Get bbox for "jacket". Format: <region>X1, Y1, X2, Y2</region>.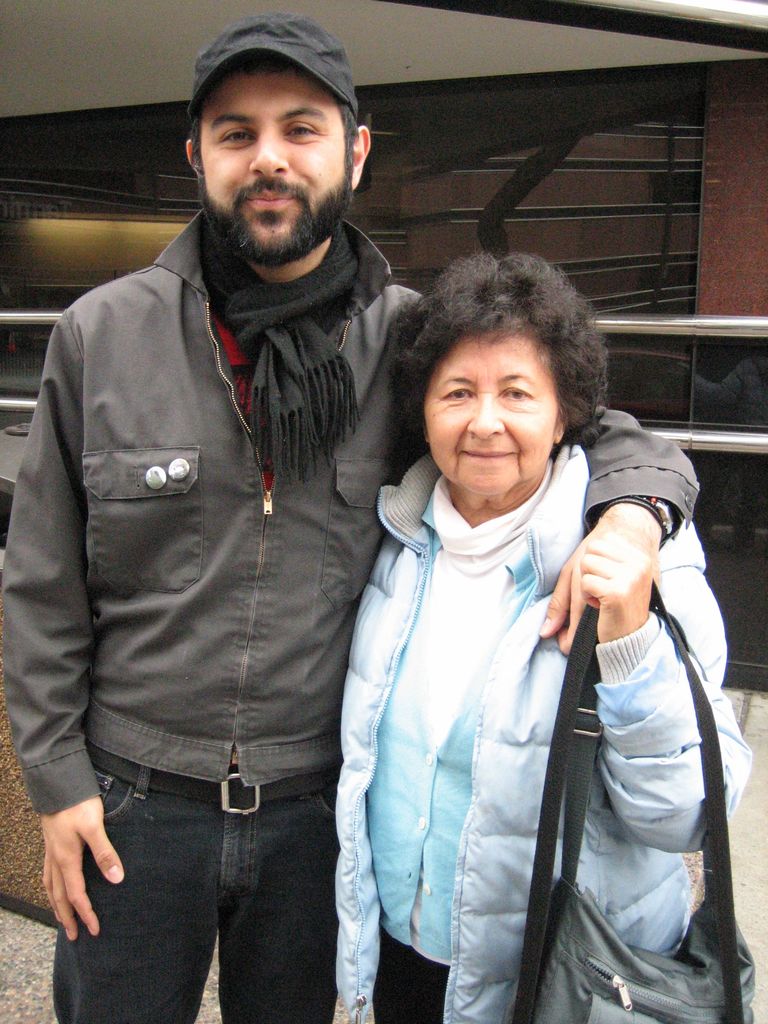
<region>0, 207, 700, 816</region>.
